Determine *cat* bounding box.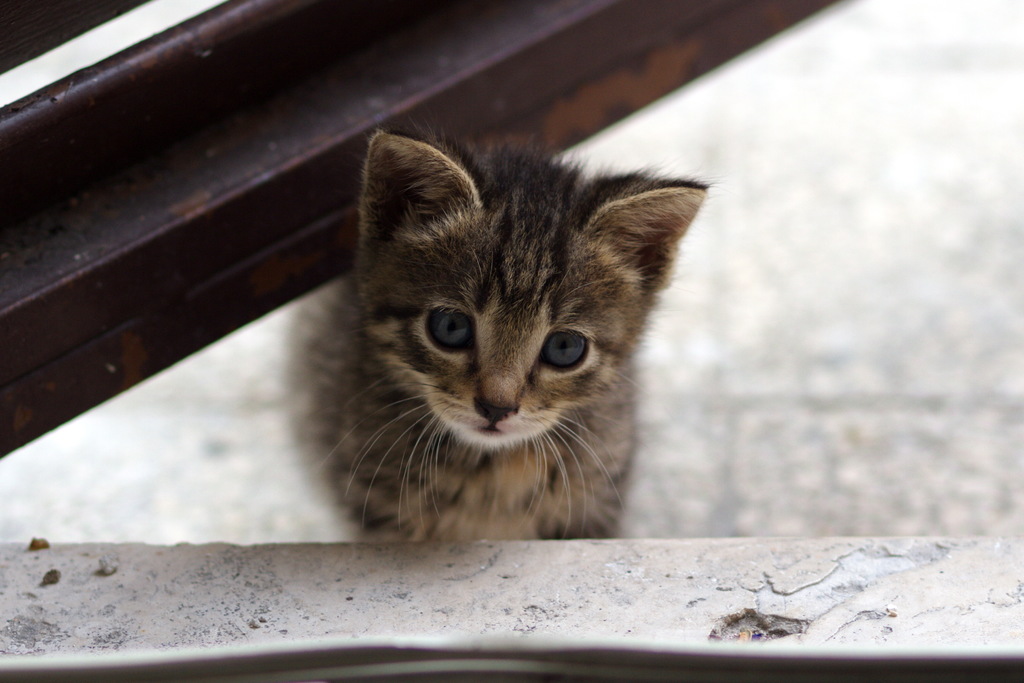
Determined: <region>284, 120, 733, 548</region>.
